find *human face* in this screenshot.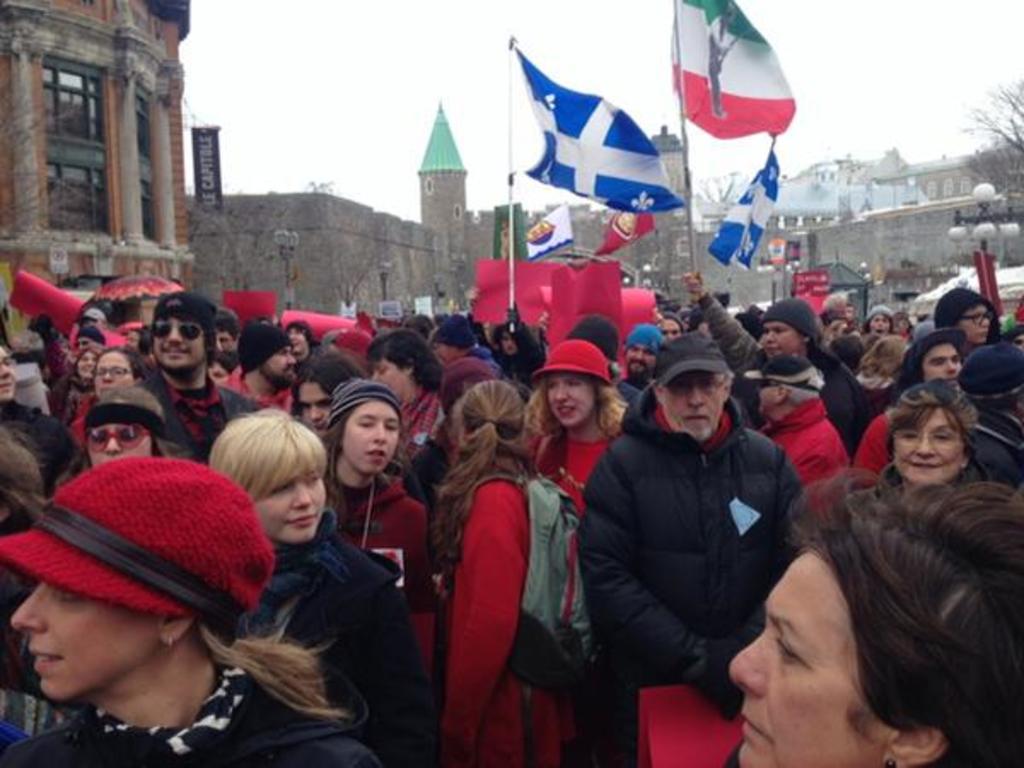
The bounding box for *human face* is (left=282, top=326, right=299, bottom=355).
